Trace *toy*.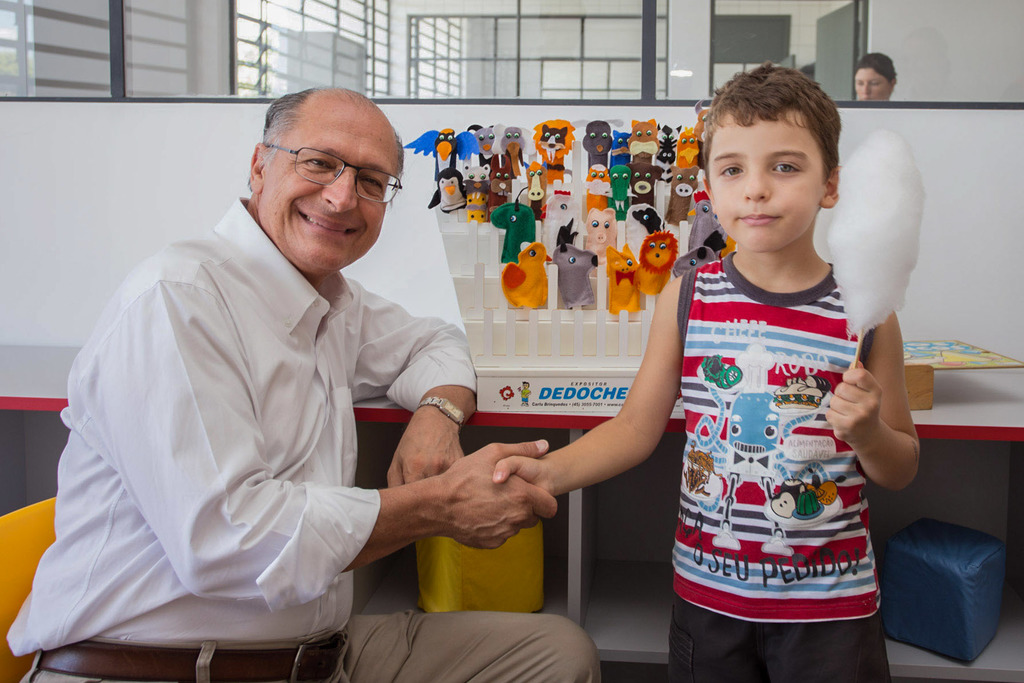
Traced to bbox(609, 159, 630, 204).
